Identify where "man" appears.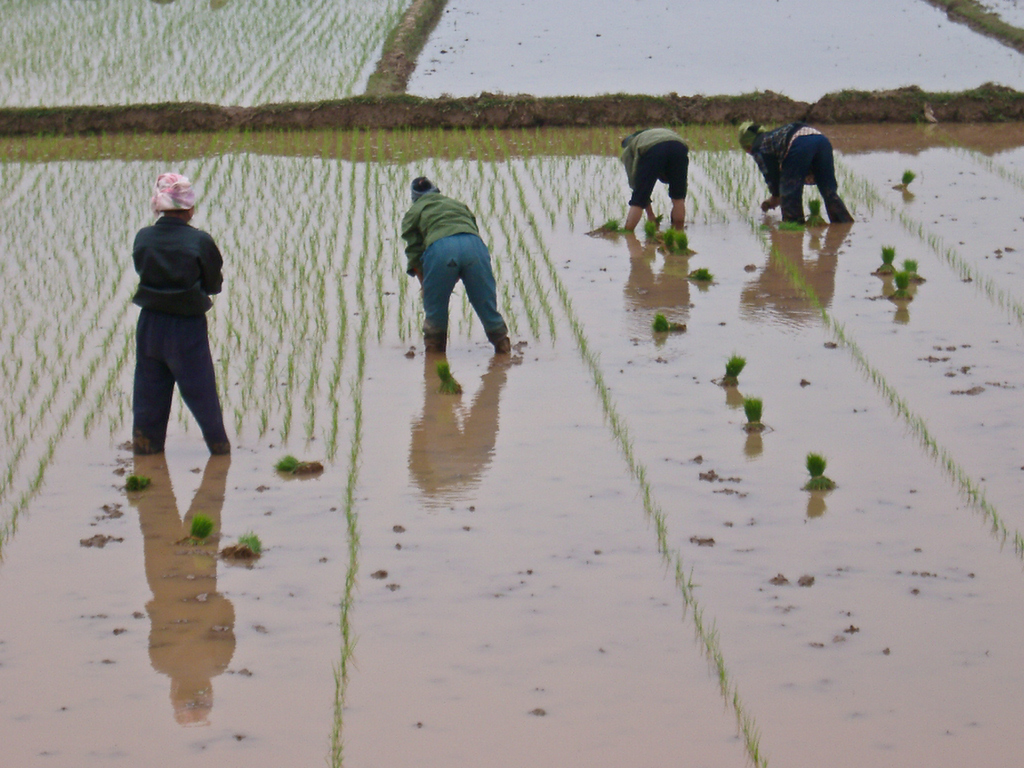
Appears at 399:173:514:359.
